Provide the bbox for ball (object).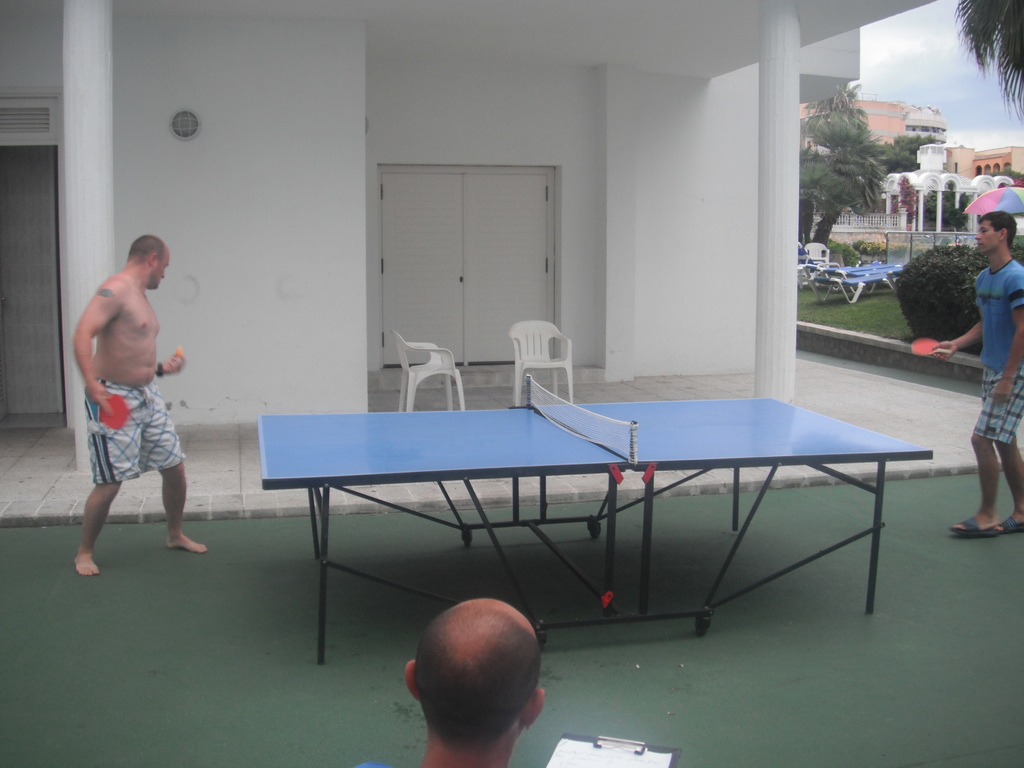
detection(173, 347, 182, 359).
